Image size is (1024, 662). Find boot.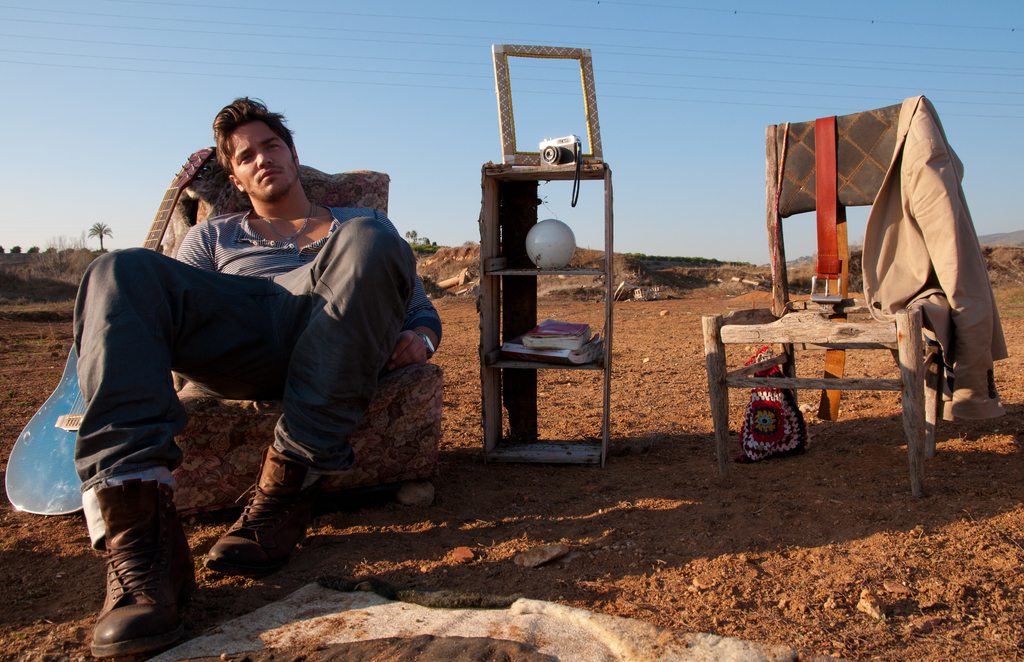
box(82, 489, 195, 642).
